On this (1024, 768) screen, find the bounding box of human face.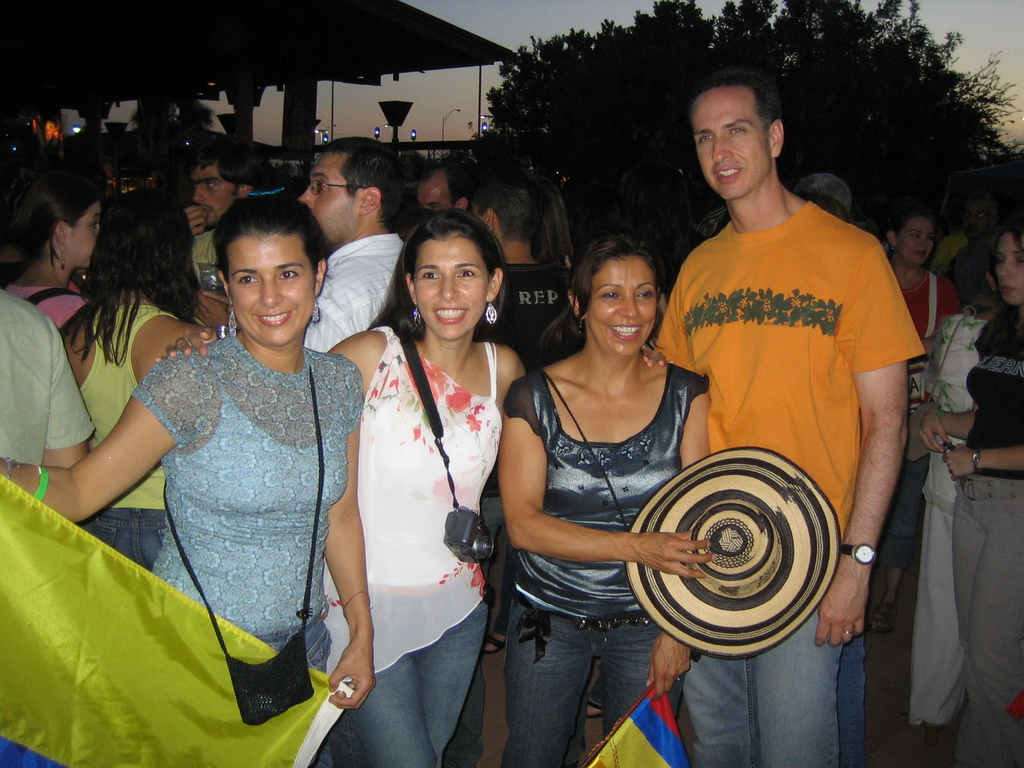
Bounding box: [65,204,102,264].
